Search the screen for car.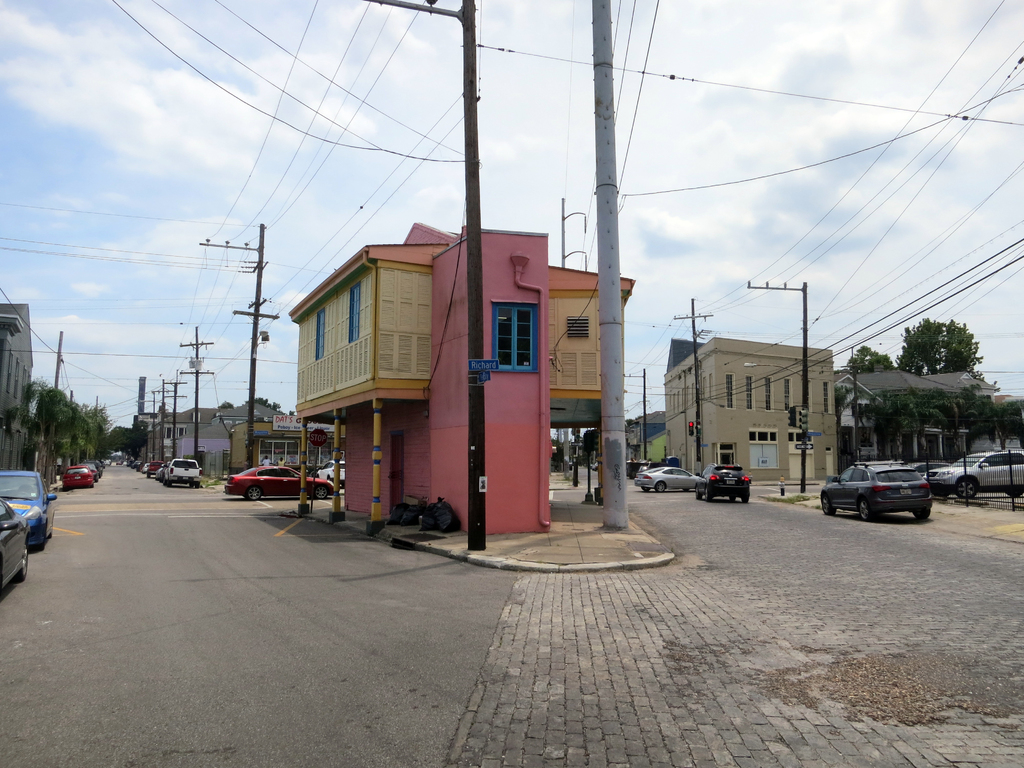
Found at 924, 449, 1023, 500.
